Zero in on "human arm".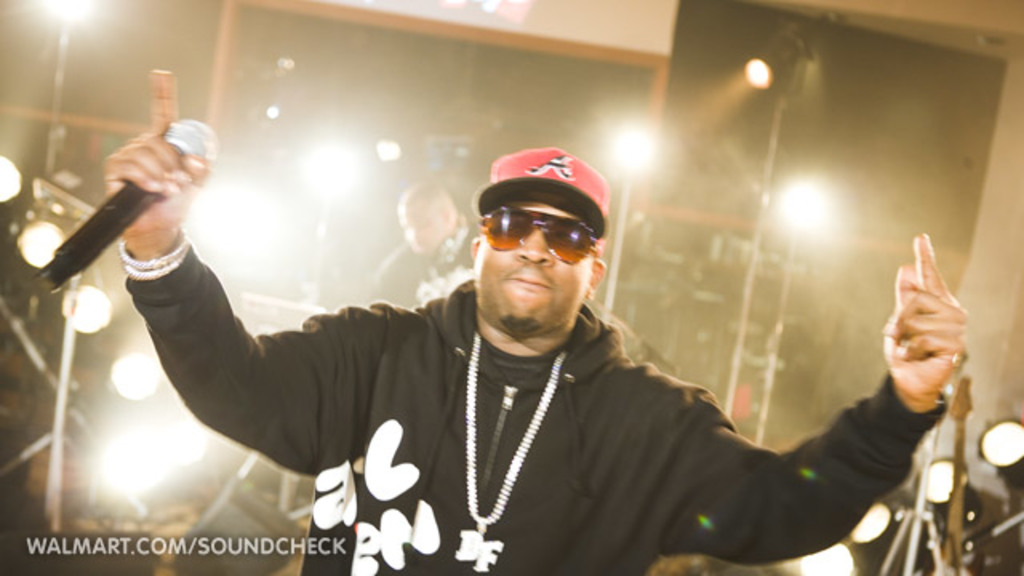
Zeroed in: box(101, 70, 382, 491).
